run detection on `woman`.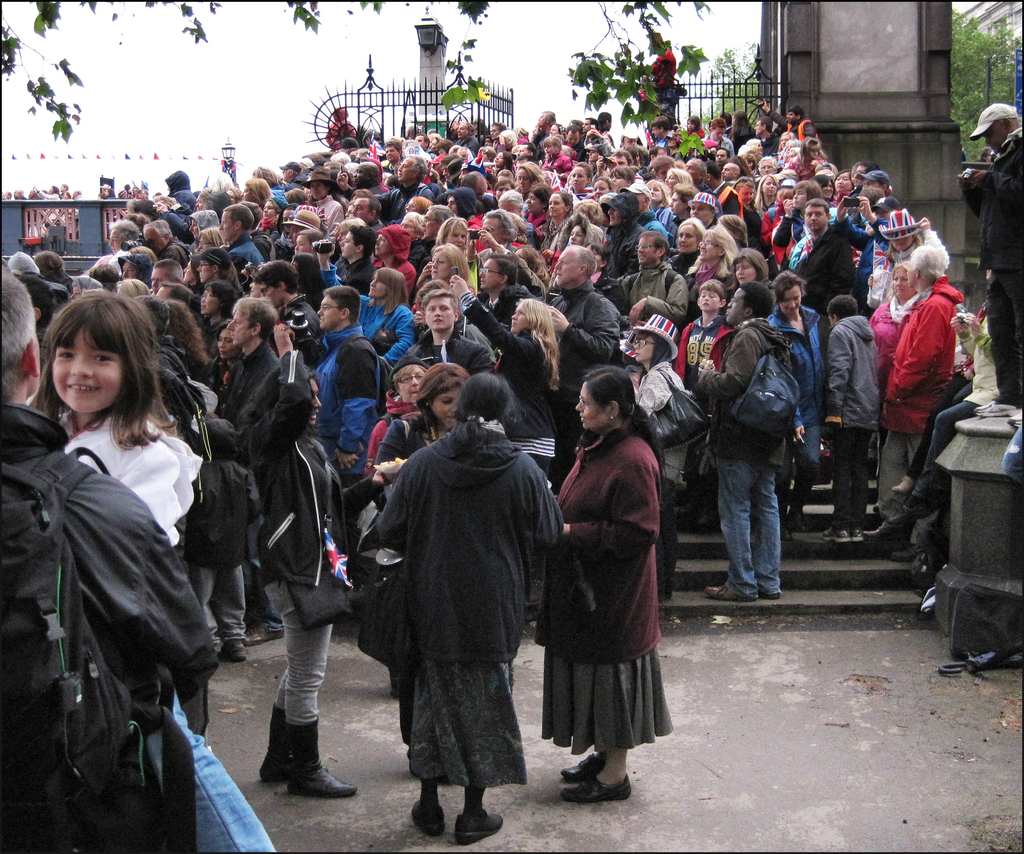
Result: x1=292, y1=250, x2=323, y2=308.
